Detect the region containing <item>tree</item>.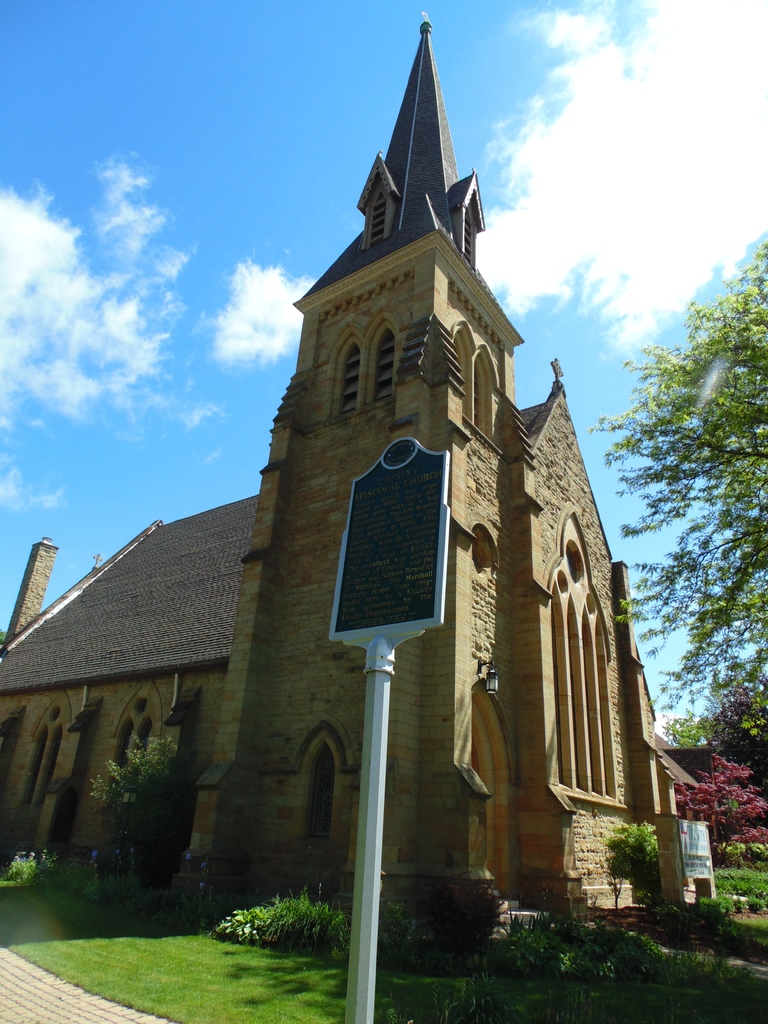
[628,264,756,741].
